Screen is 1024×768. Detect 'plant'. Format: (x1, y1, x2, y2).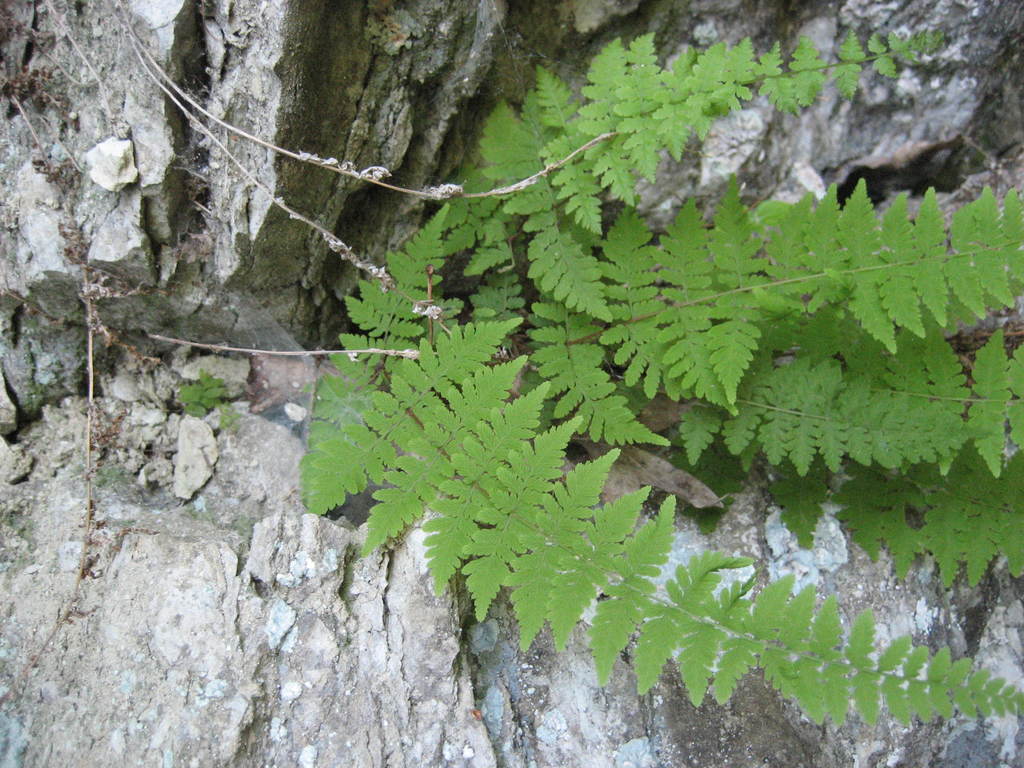
(175, 357, 243, 424).
